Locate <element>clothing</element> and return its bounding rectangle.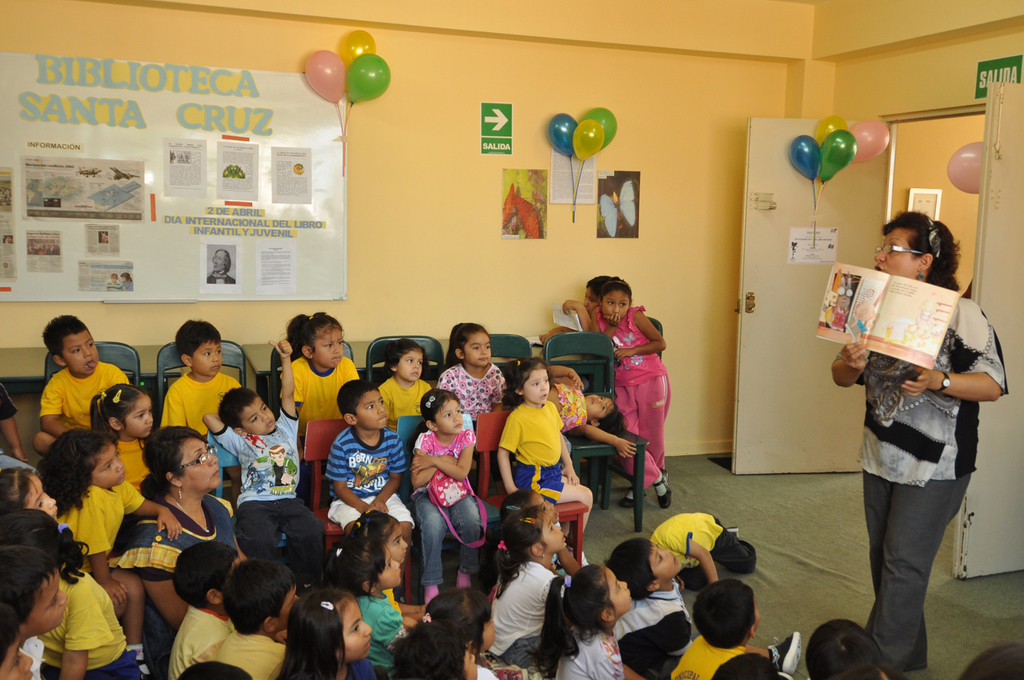
rect(210, 401, 328, 588).
